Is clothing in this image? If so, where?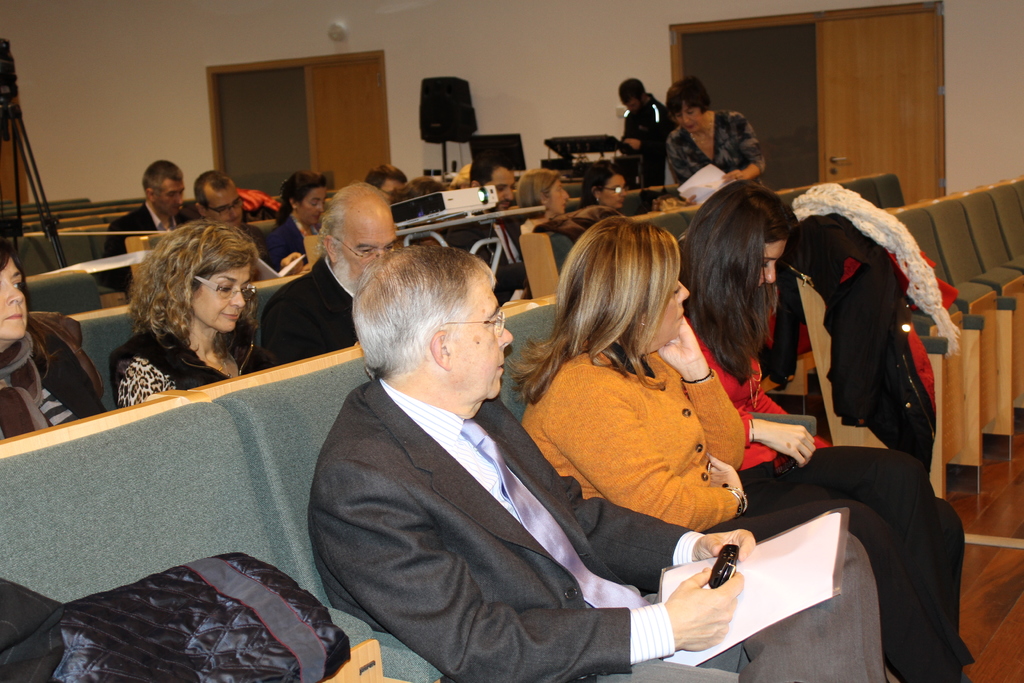
Yes, at (x1=263, y1=205, x2=321, y2=273).
